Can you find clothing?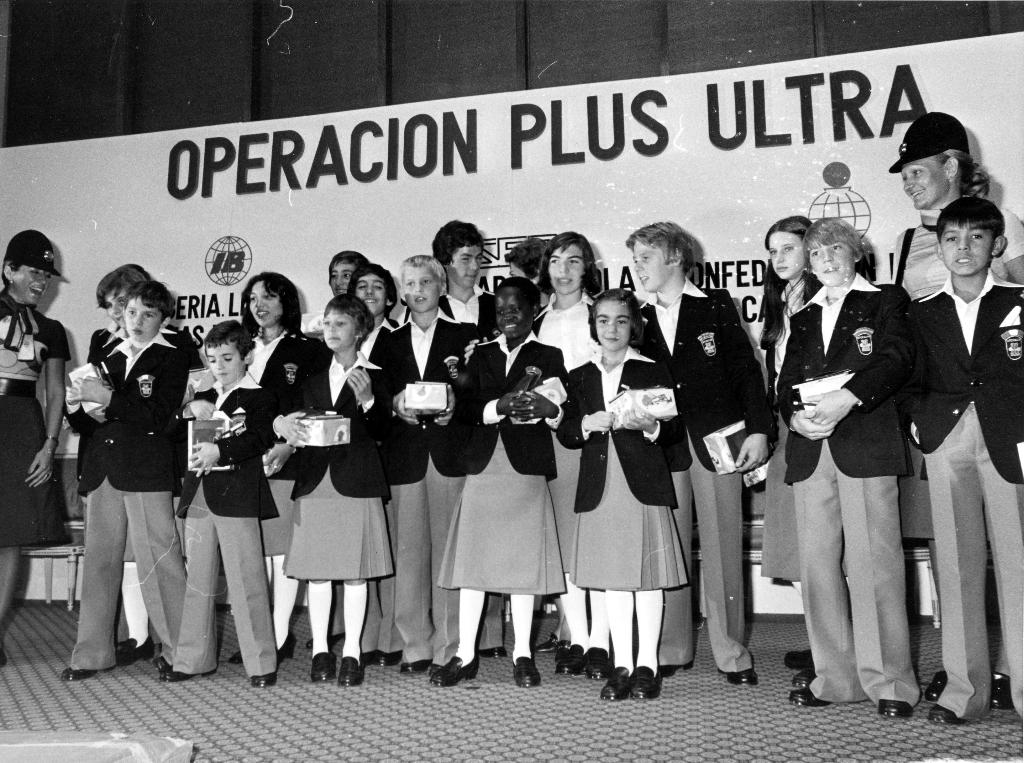
Yes, bounding box: 431:283:500:338.
